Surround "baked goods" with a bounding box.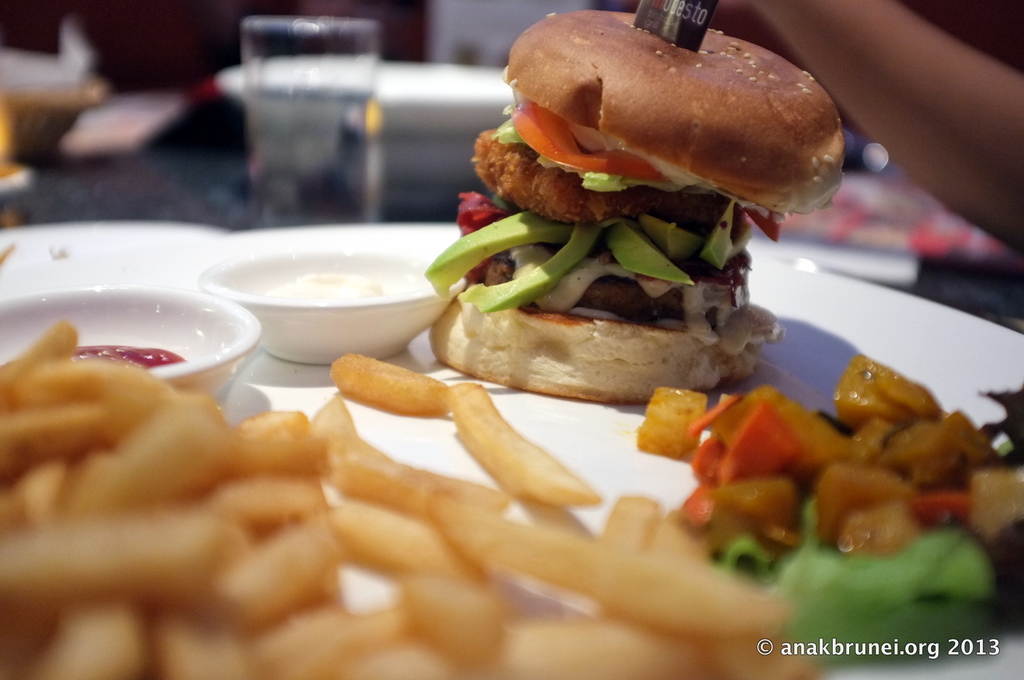
[445, 379, 604, 507].
